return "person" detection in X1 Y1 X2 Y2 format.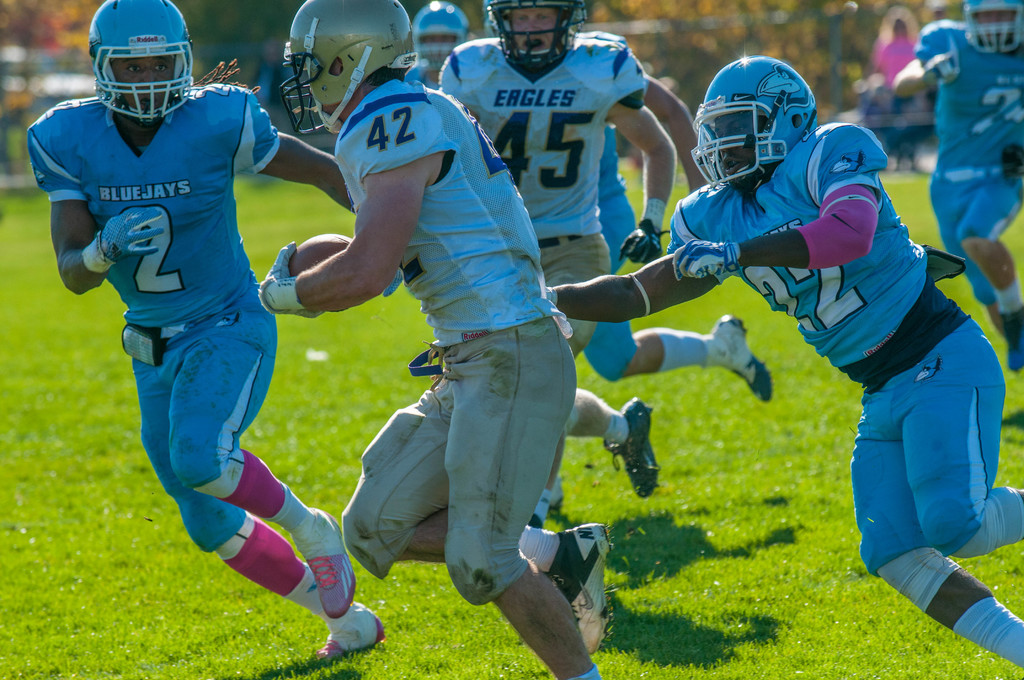
403 0 483 86.
